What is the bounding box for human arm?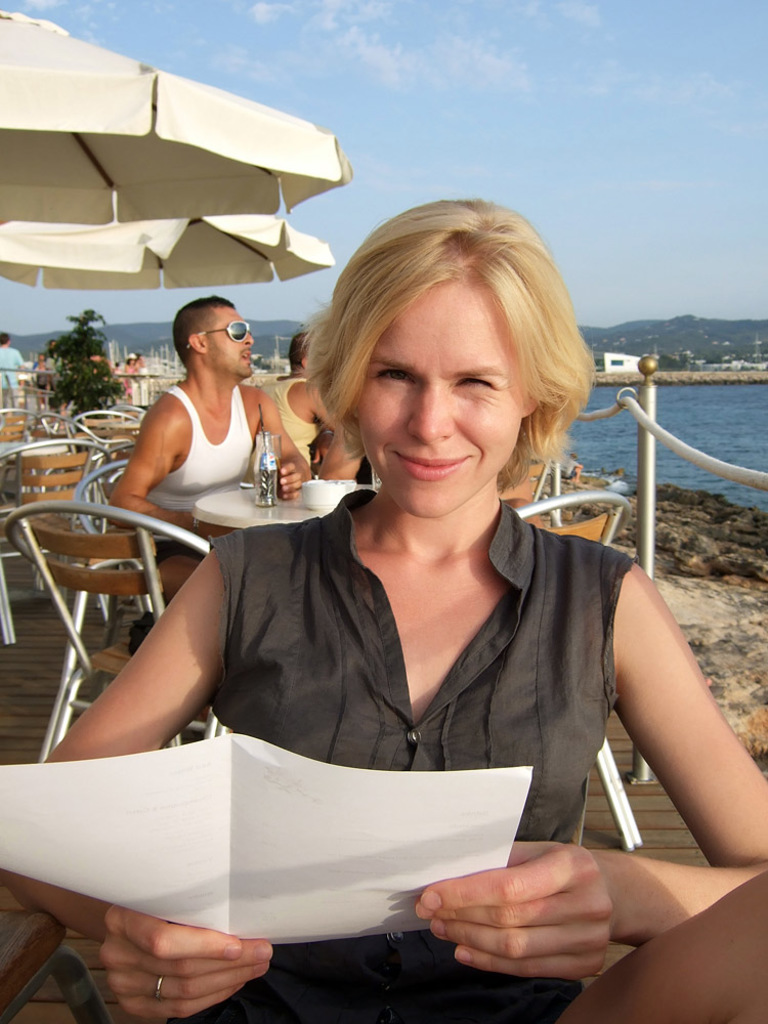
[left=102, top=390, right=230, bottom=544].
